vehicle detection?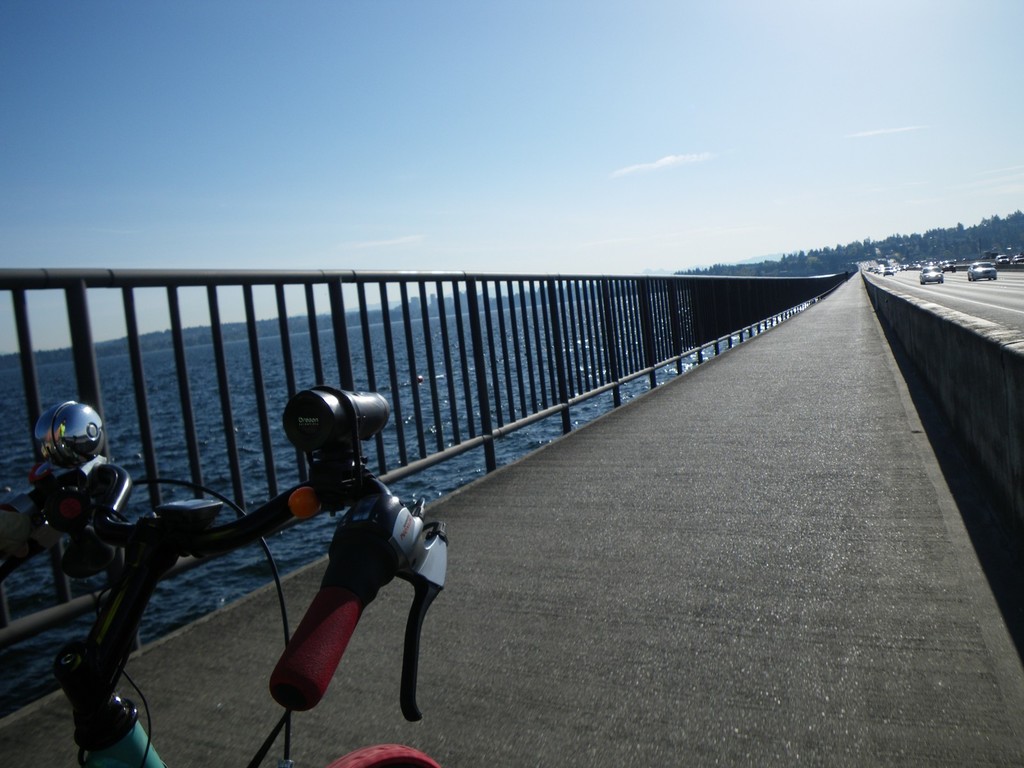
l=967, t=260, r=993, b=281
